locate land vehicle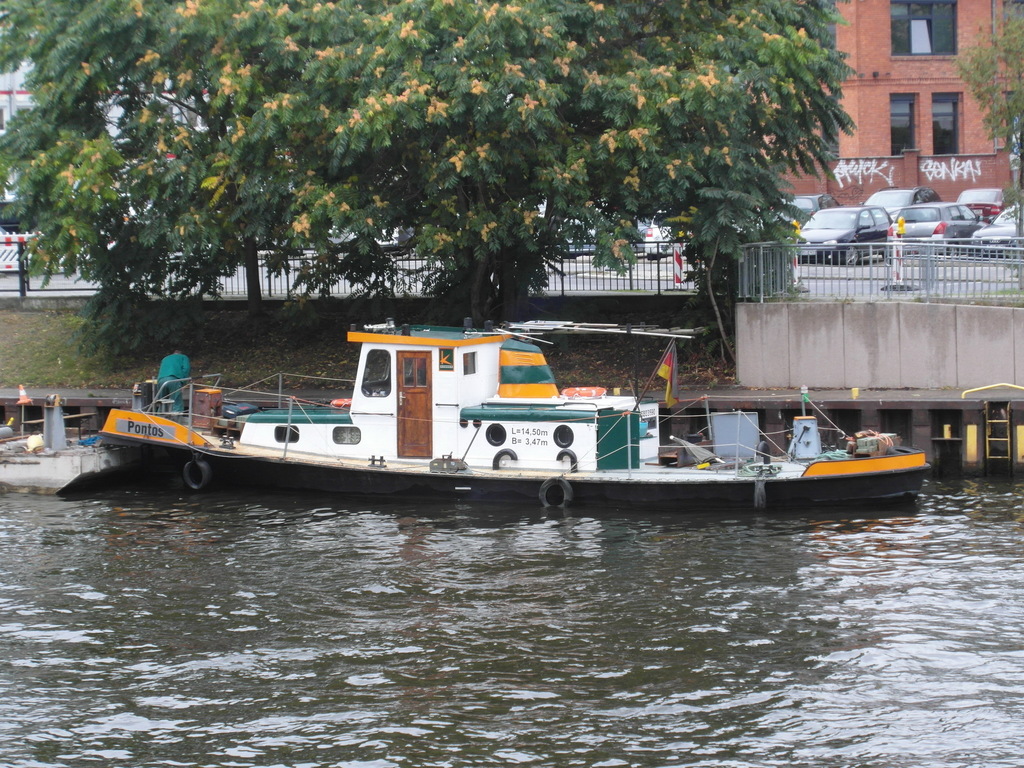
left=883, top=199, right=987, bottom=259
